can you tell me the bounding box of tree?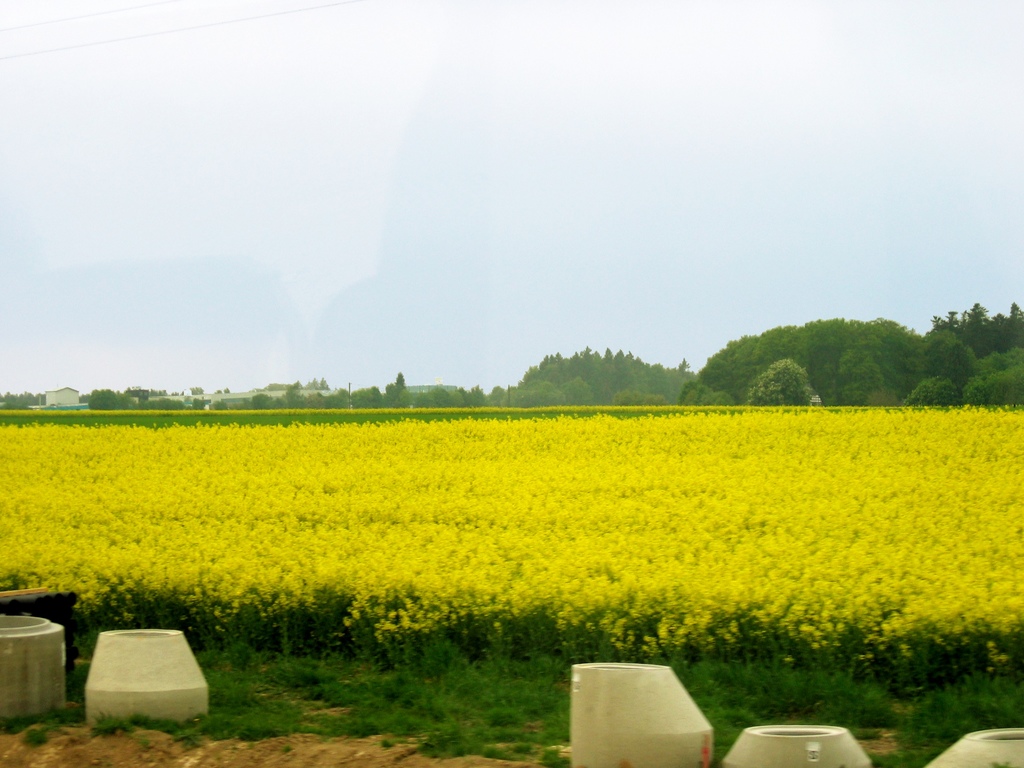
Rect(385, 376, 409, 405).
